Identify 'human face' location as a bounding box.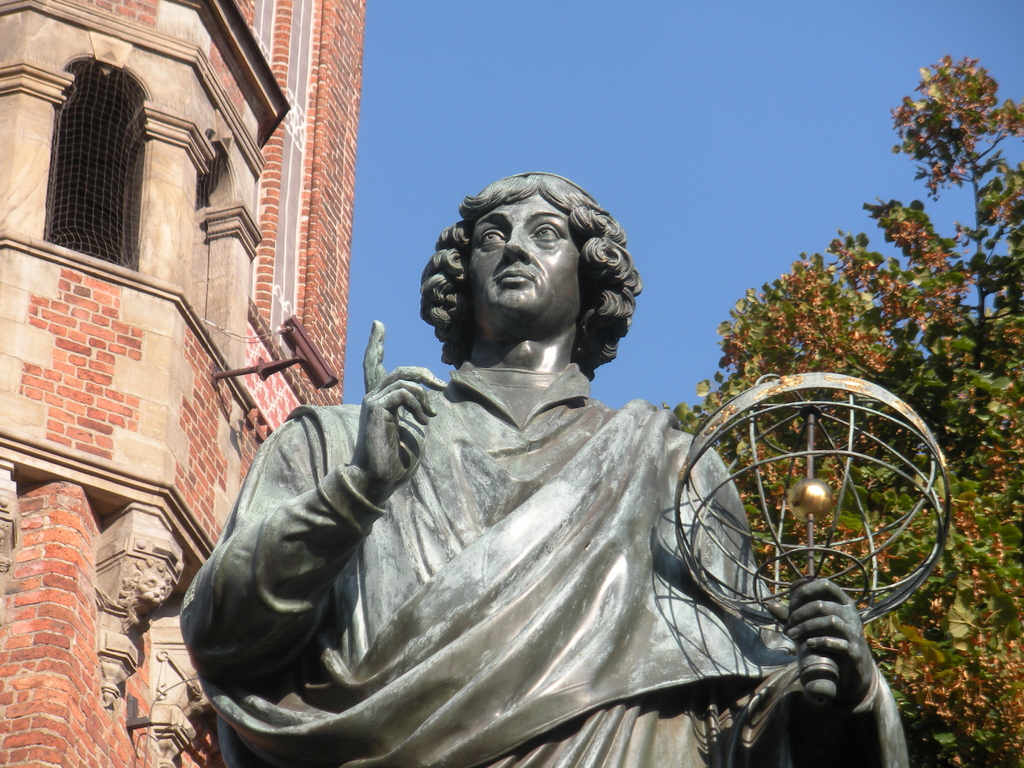
BBox(466, 195, 589, 324).
